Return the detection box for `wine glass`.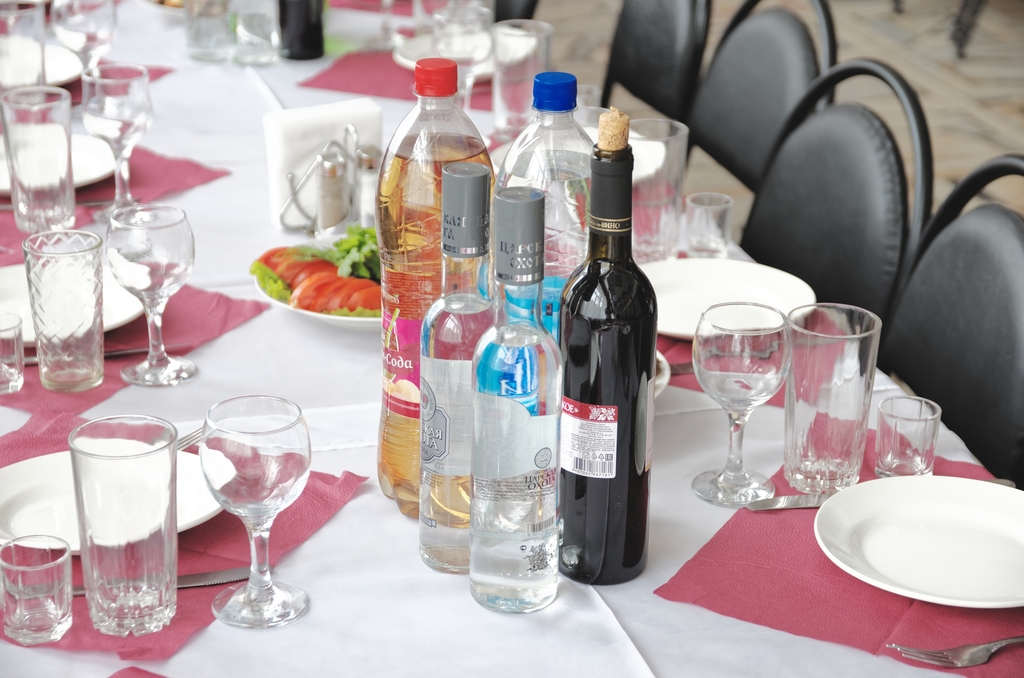
select_region(205, 396, 312, 632).
